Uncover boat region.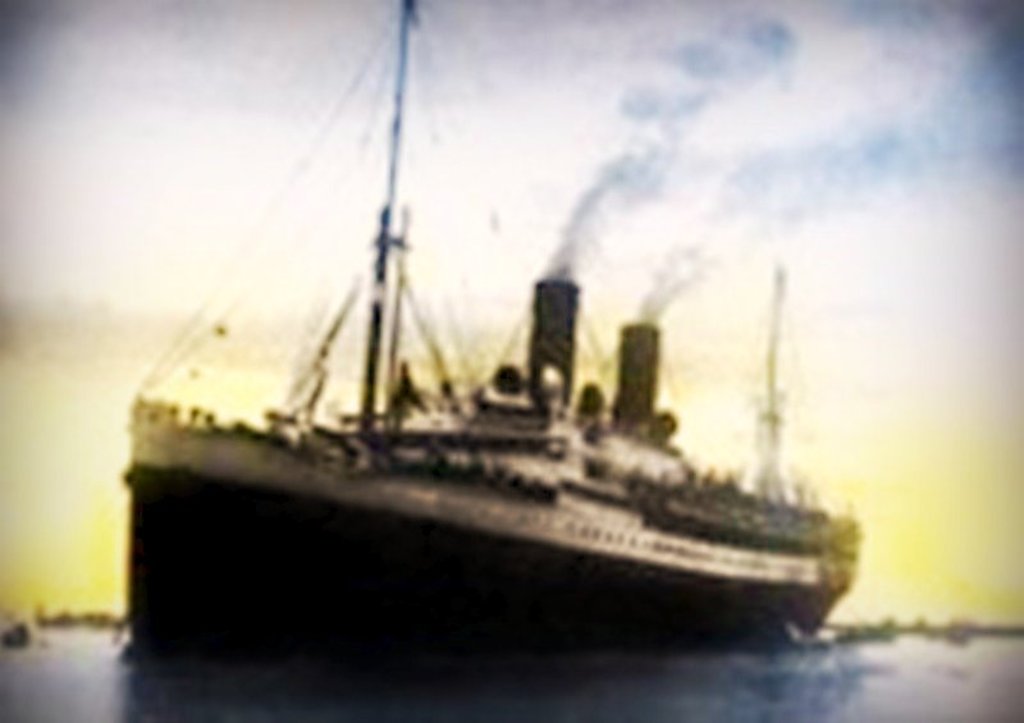
Uncovered: rect(81, 92, 874, 687).
